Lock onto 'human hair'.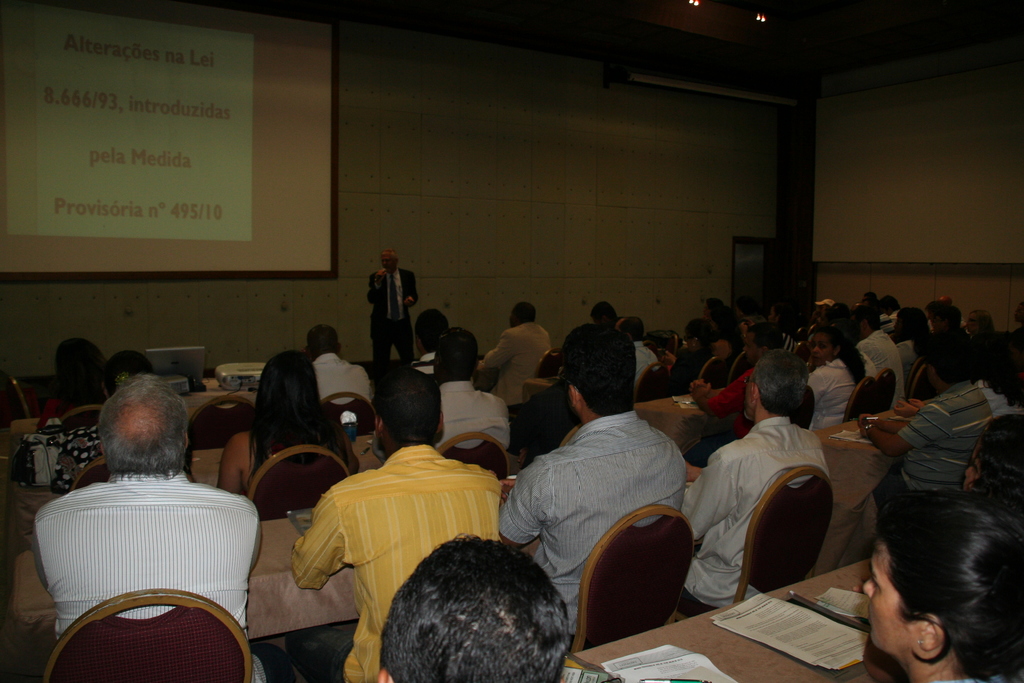
Locked: box=[437, 327, 479, 383].
